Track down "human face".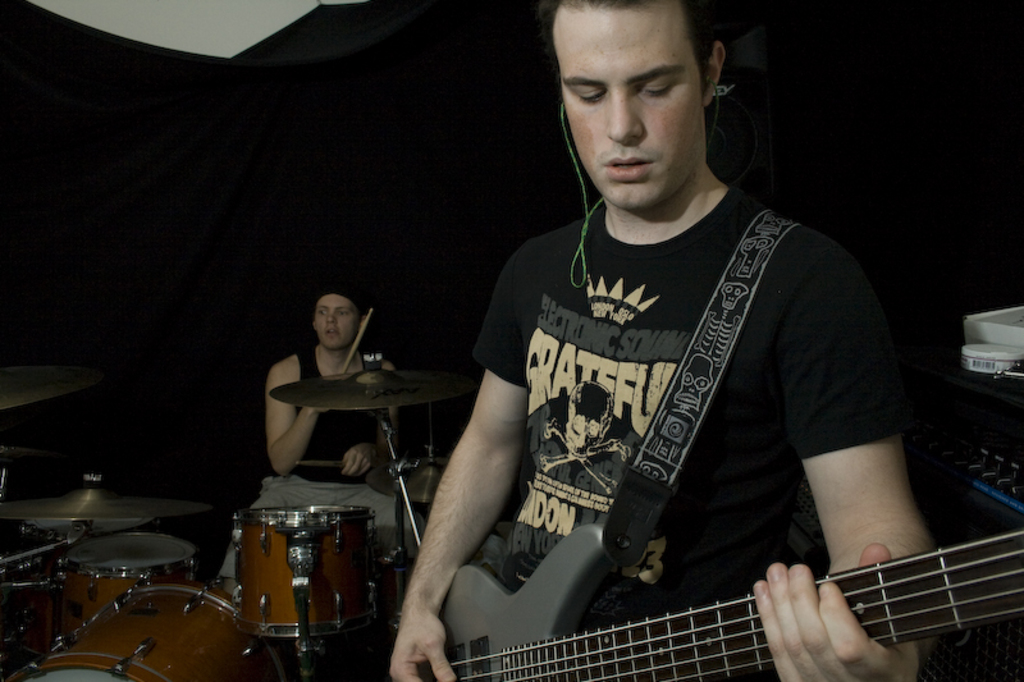
Tracked to 316:296:360:344.
